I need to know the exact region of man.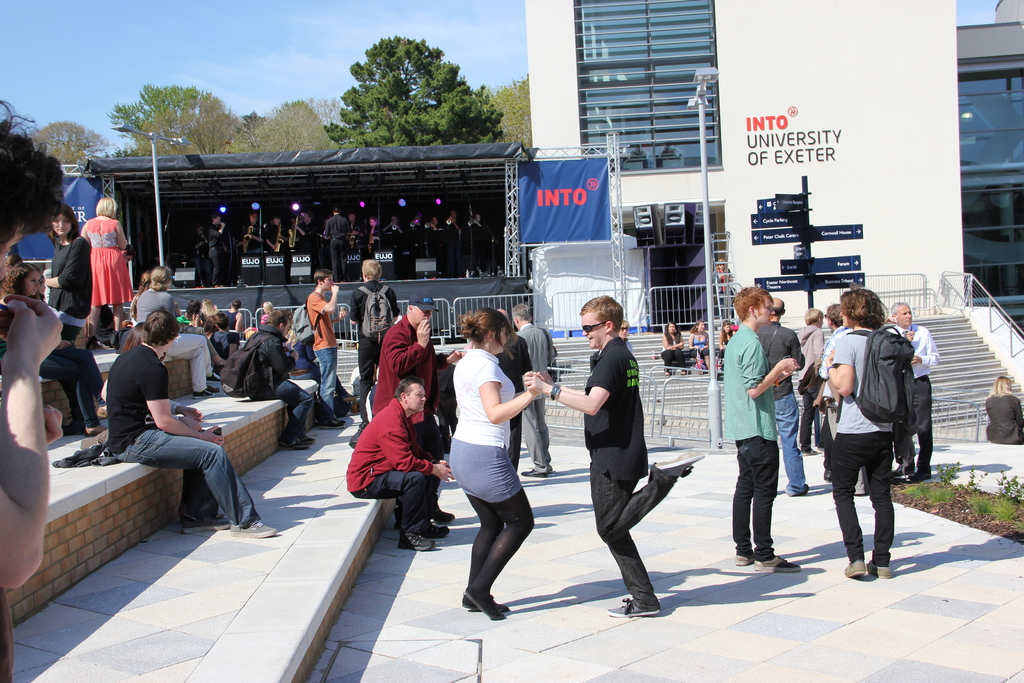
Region: left=223, top=311, right=319, bottom=456.
